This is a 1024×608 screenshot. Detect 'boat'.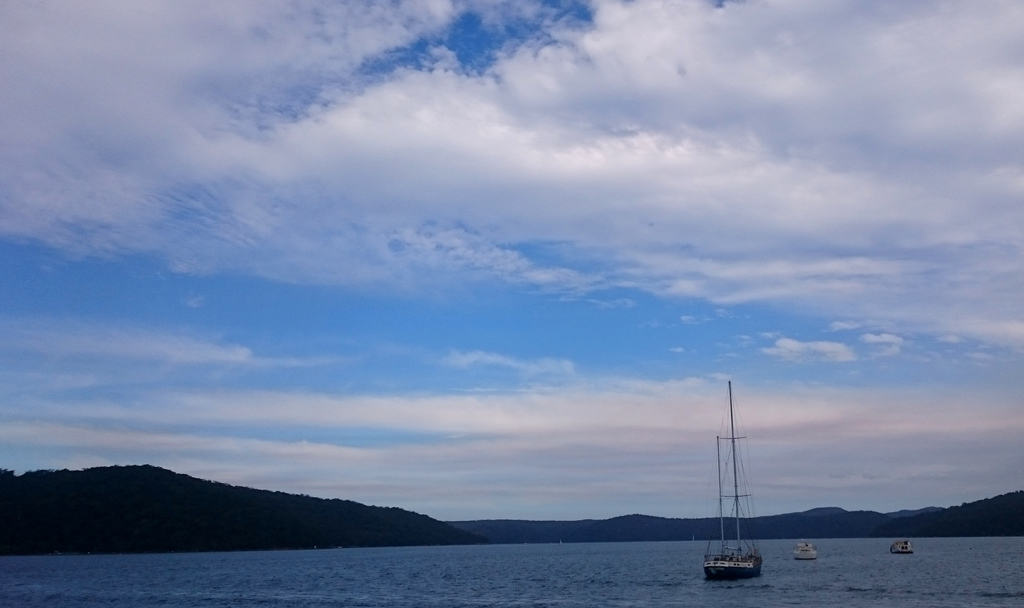
<bbox>702, 379, 764, 582</bbox>.
